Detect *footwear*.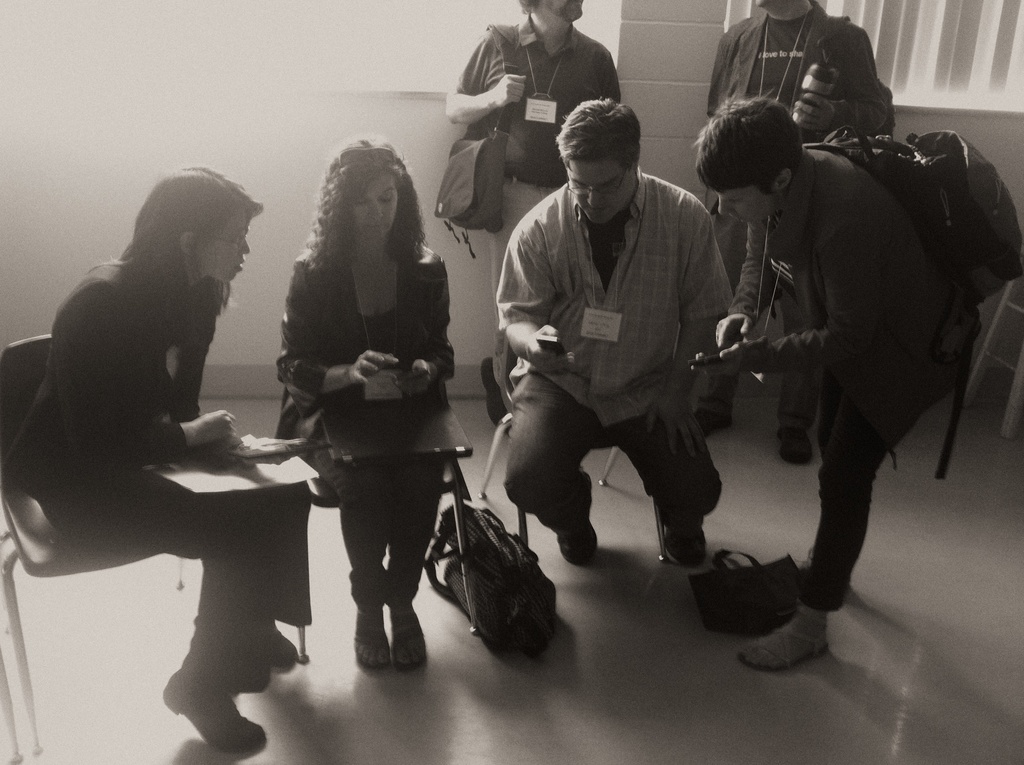
Detected at <region>269, 622, 300, 670</region>.
